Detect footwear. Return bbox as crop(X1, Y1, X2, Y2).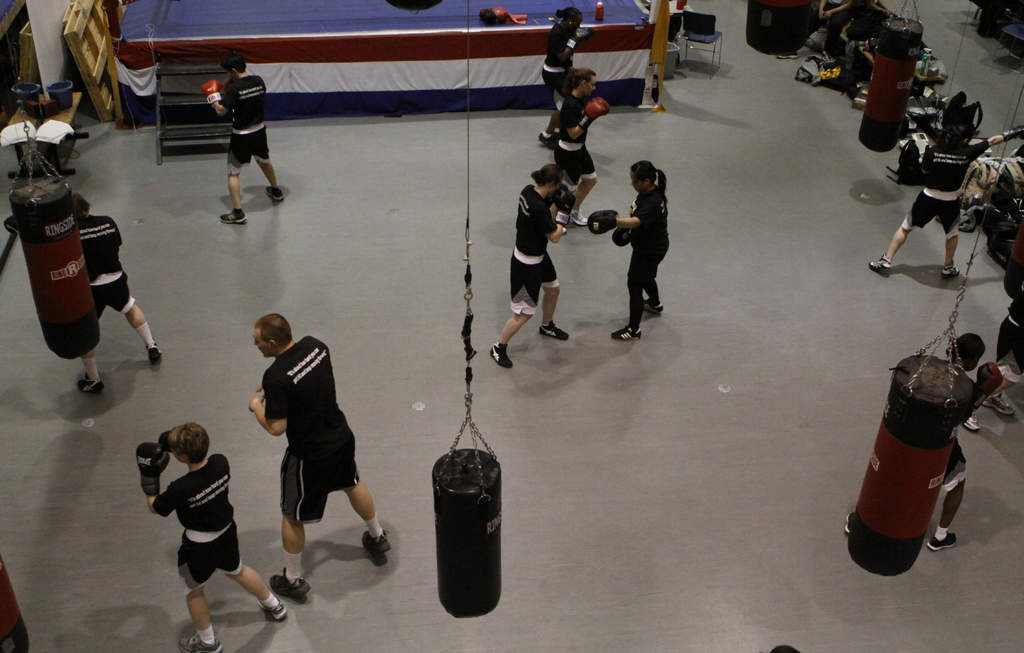
crop(540, 320, 568, 341).
